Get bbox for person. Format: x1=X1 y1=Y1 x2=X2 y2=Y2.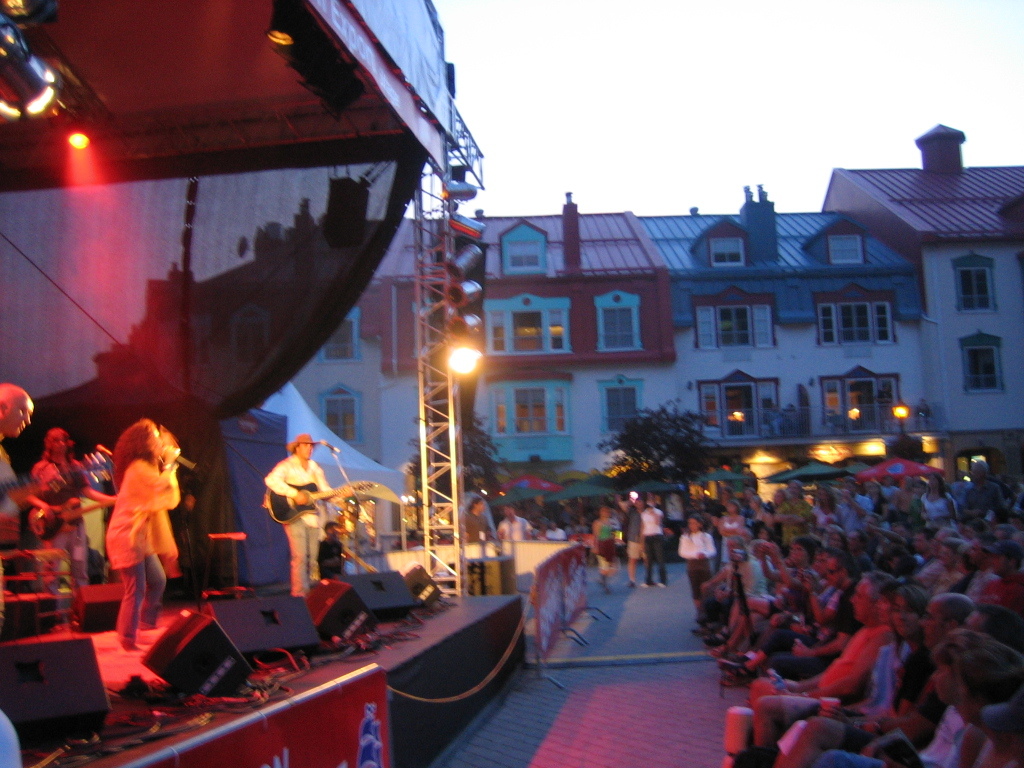
x1=0 y1=377 x2=32 y2=564.
